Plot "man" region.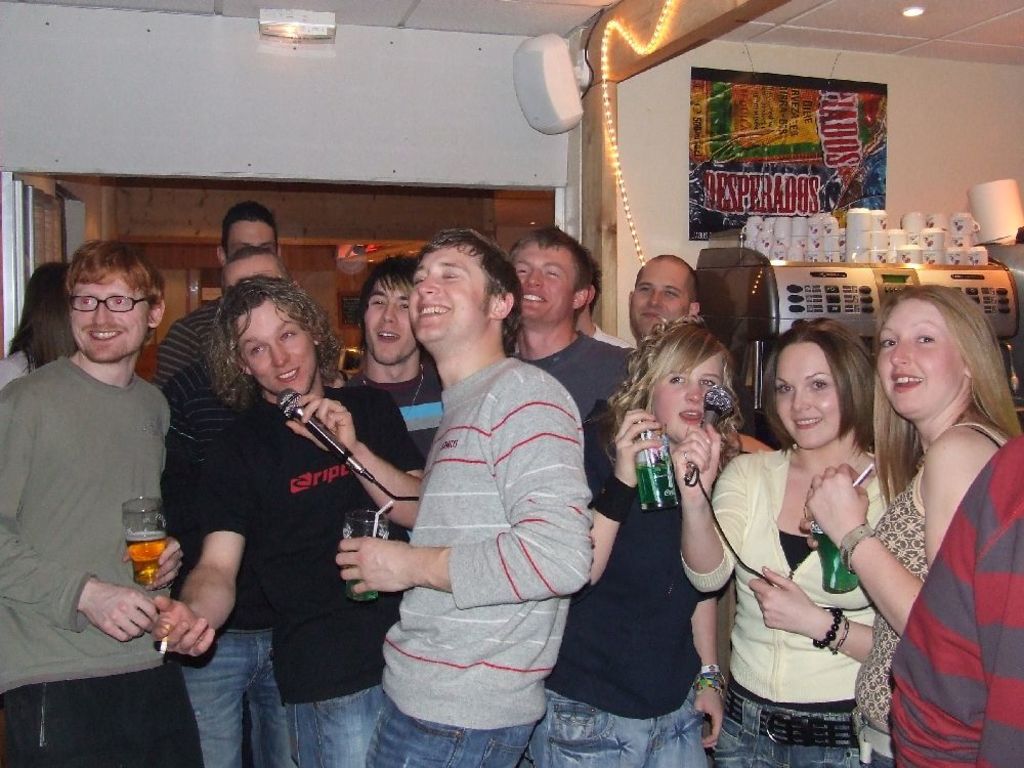
Plotted at 503, 218, 637, 428.
